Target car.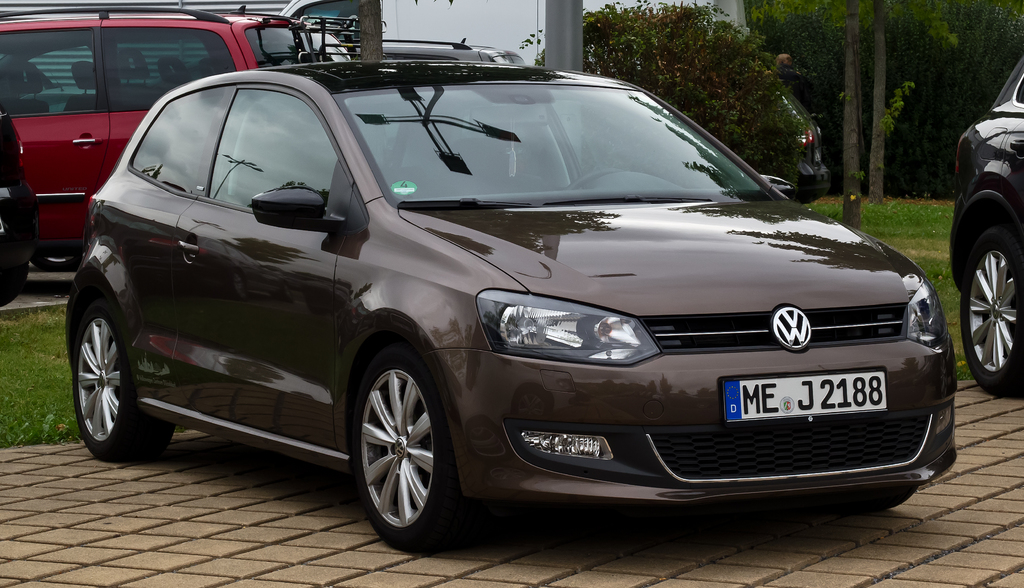
Target region: detection(0, 1, 334, 257).
